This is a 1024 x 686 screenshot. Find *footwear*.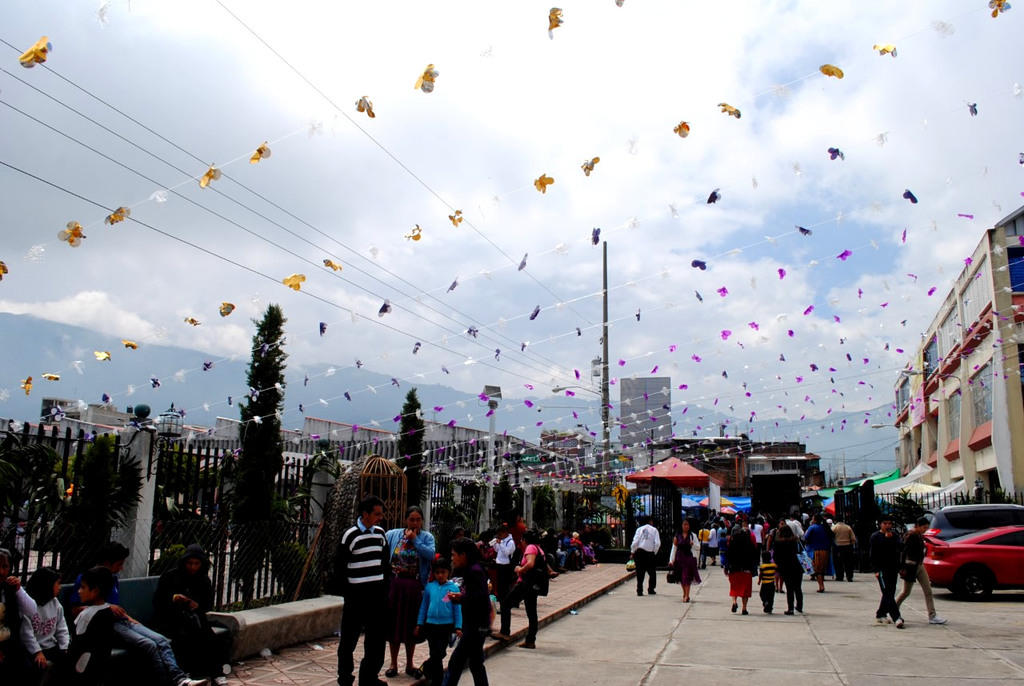
Bounding box: crop(890, 615, 910, 624).
